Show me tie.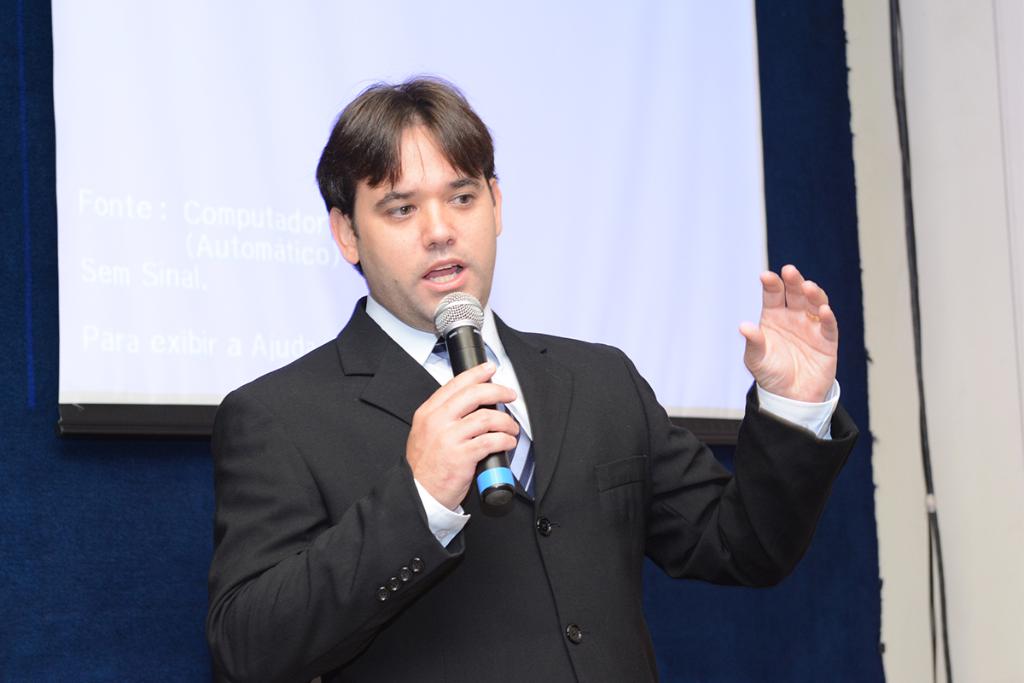
tie is here: (left=429, top=330, right=538, bottom=500).
